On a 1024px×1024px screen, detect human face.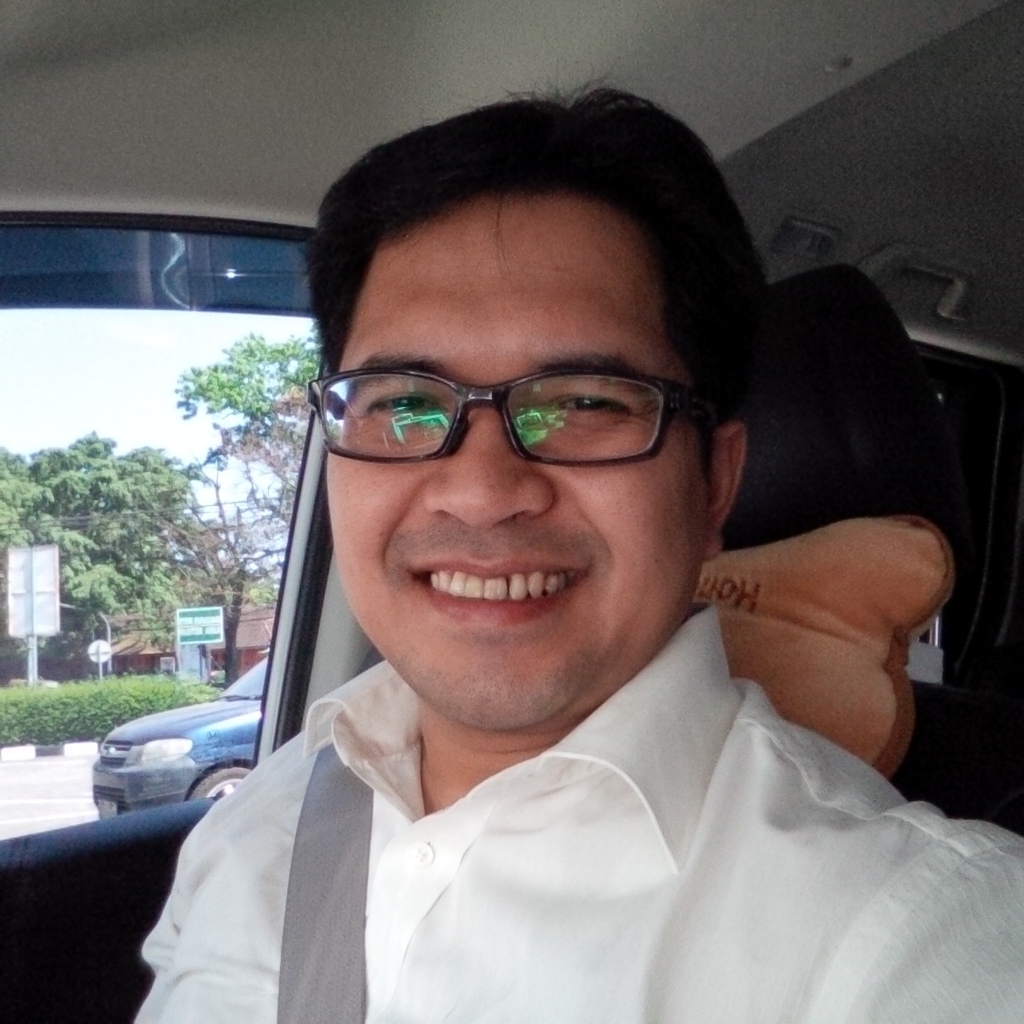
325:192:717:734.
